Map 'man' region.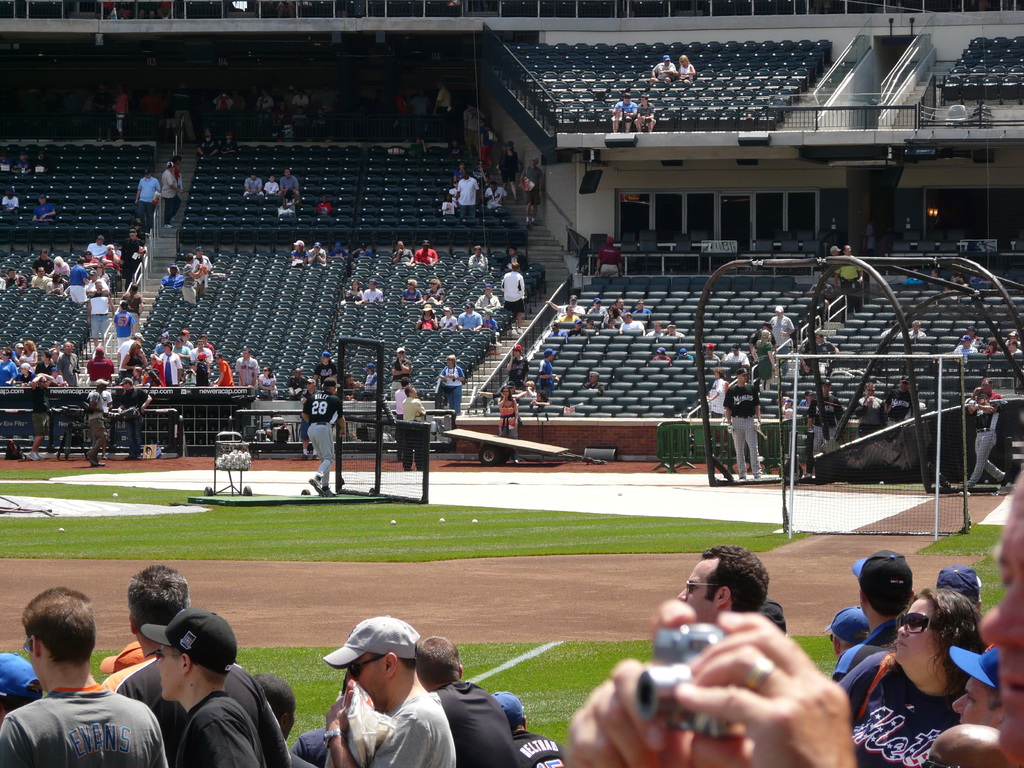
Mapped to crop(966, 385, 1004, 483).
